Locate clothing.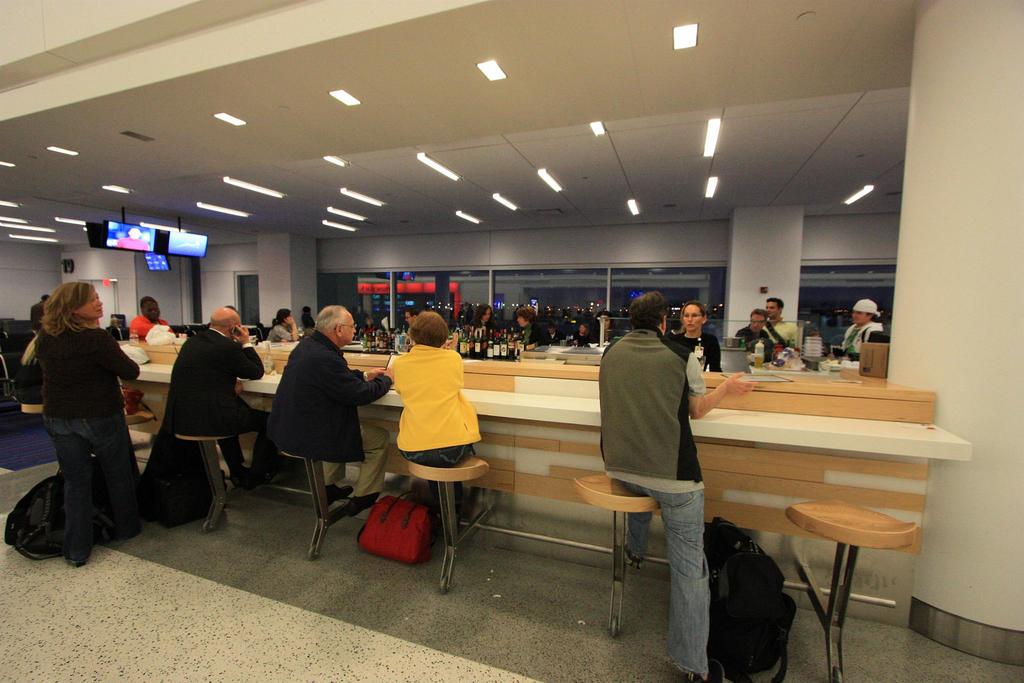
Bounding box: {"left": 393, "top": 340, "right": 481, "bottom": 447}.
